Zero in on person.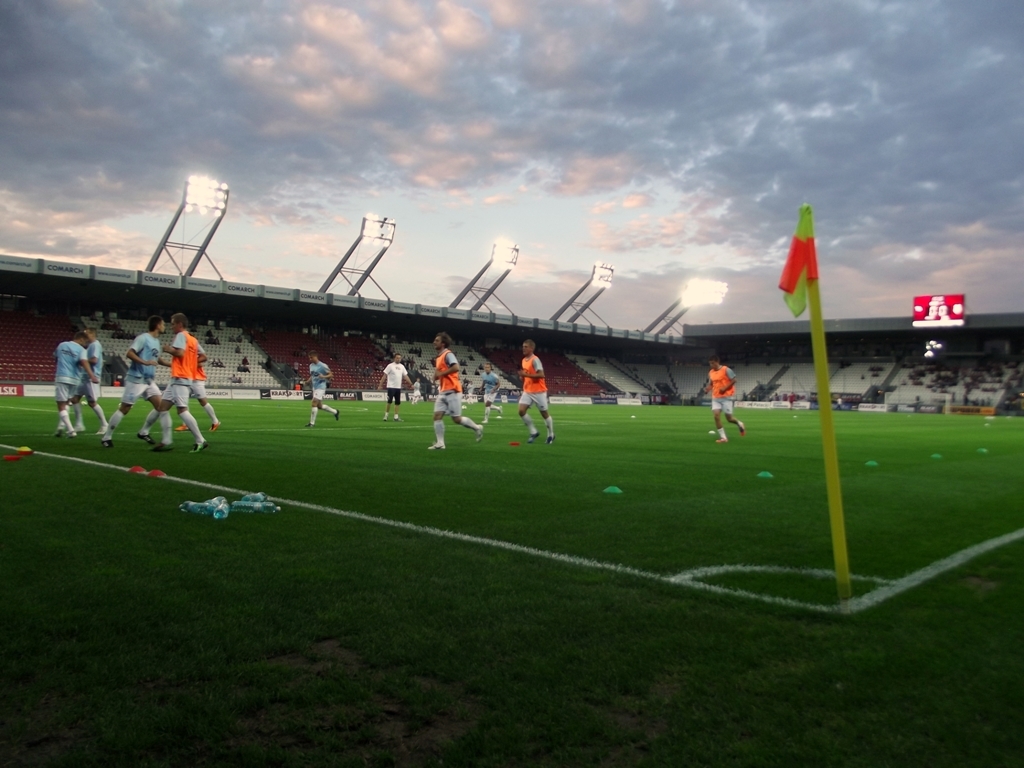
Zeroed in: region(431, 319, 484, 450).
